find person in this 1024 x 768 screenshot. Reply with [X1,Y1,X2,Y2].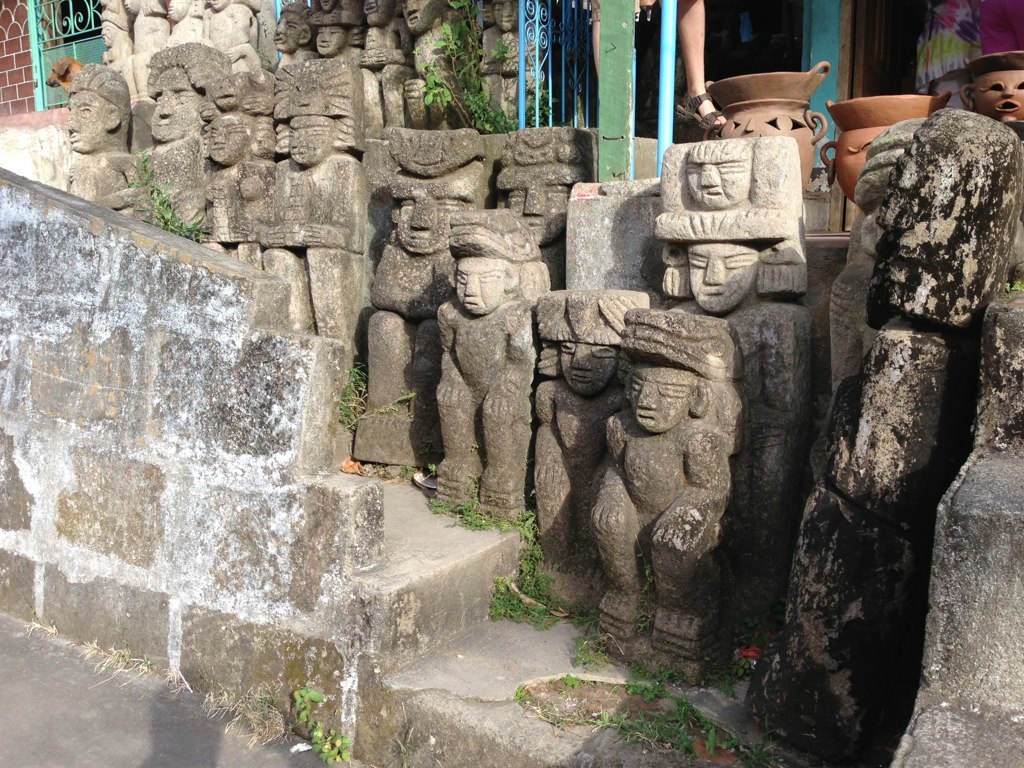
[747,103,1022,752].
